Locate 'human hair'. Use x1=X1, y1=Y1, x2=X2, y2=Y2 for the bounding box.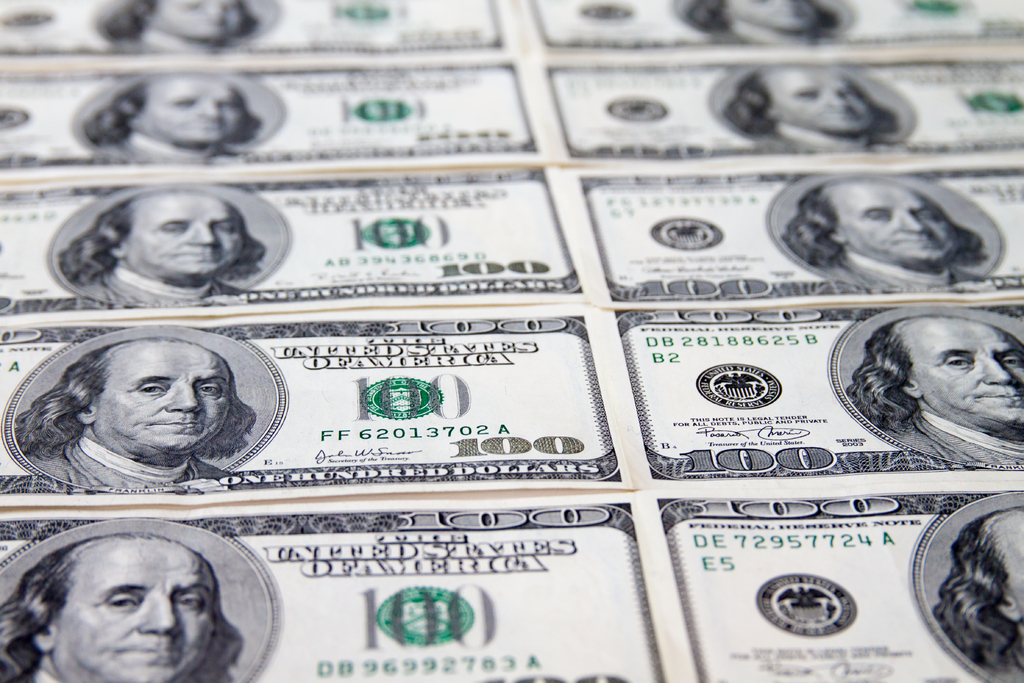
x1=692, y1=0, x2=842, y2=33.
